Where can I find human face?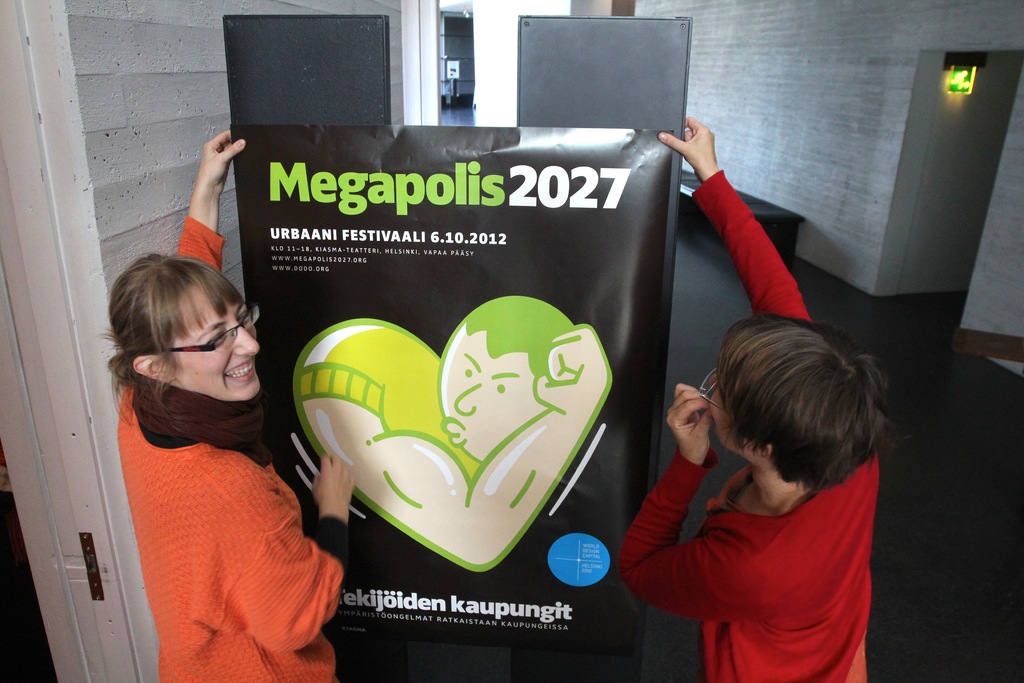
You can find it at x1=173 y1=288 x2=260 y2=402.
